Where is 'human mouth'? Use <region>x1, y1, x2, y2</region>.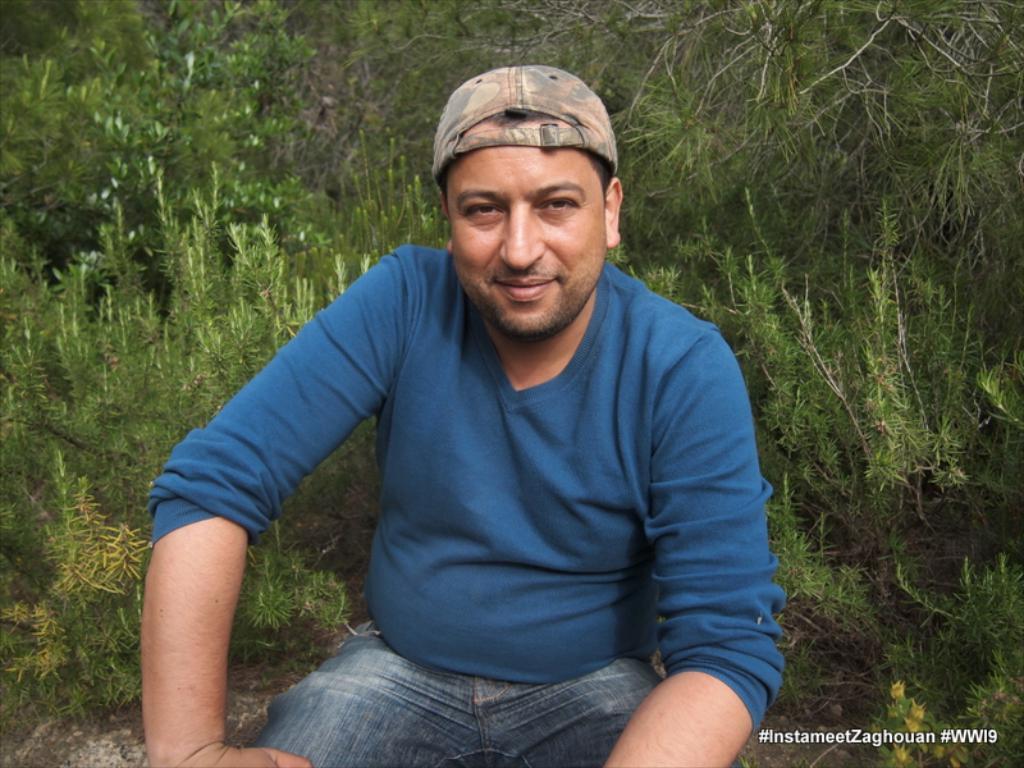
<region>494, 276, 556, 301</region>.
